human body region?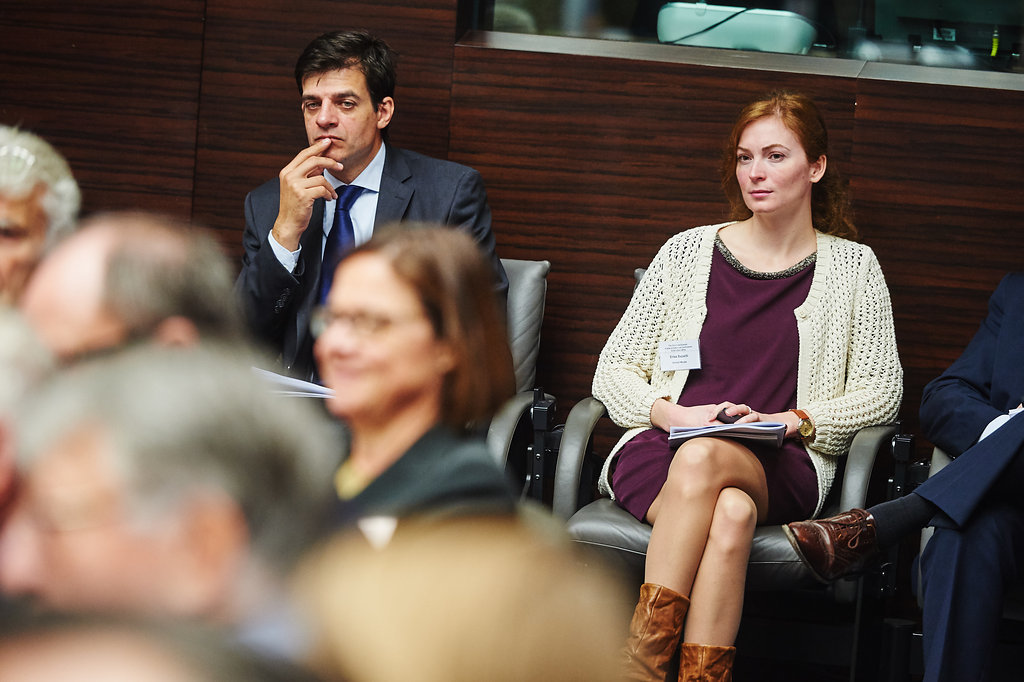
box(590, 136, 903, 681)
